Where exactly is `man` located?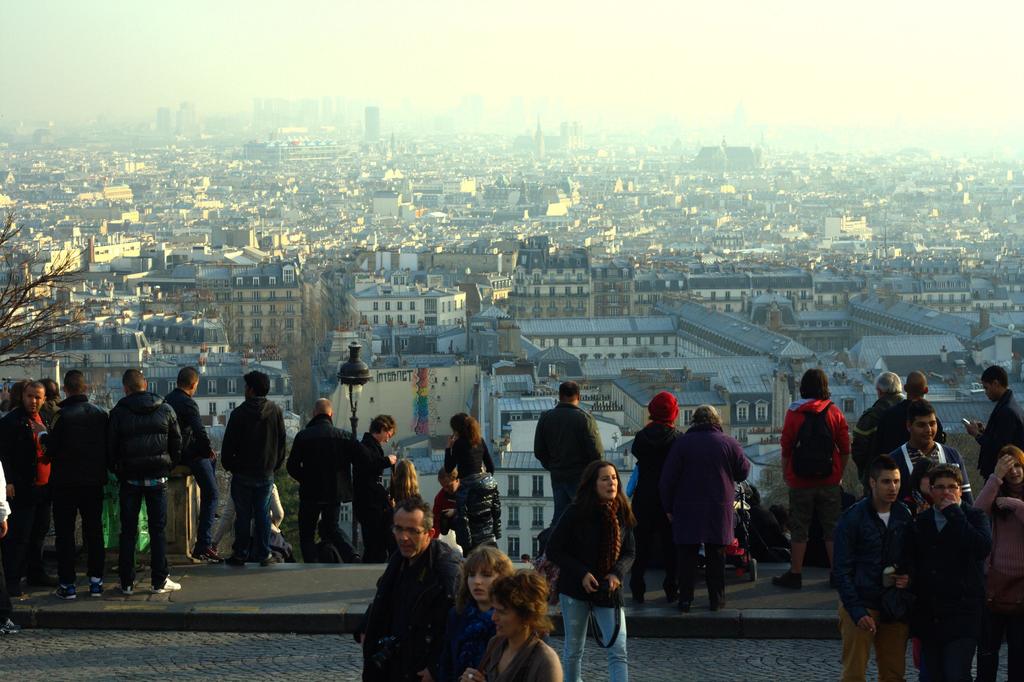
Its bounding box is {"x1": 220, "y1": 373, "x2": 282, "y2": 569}.
